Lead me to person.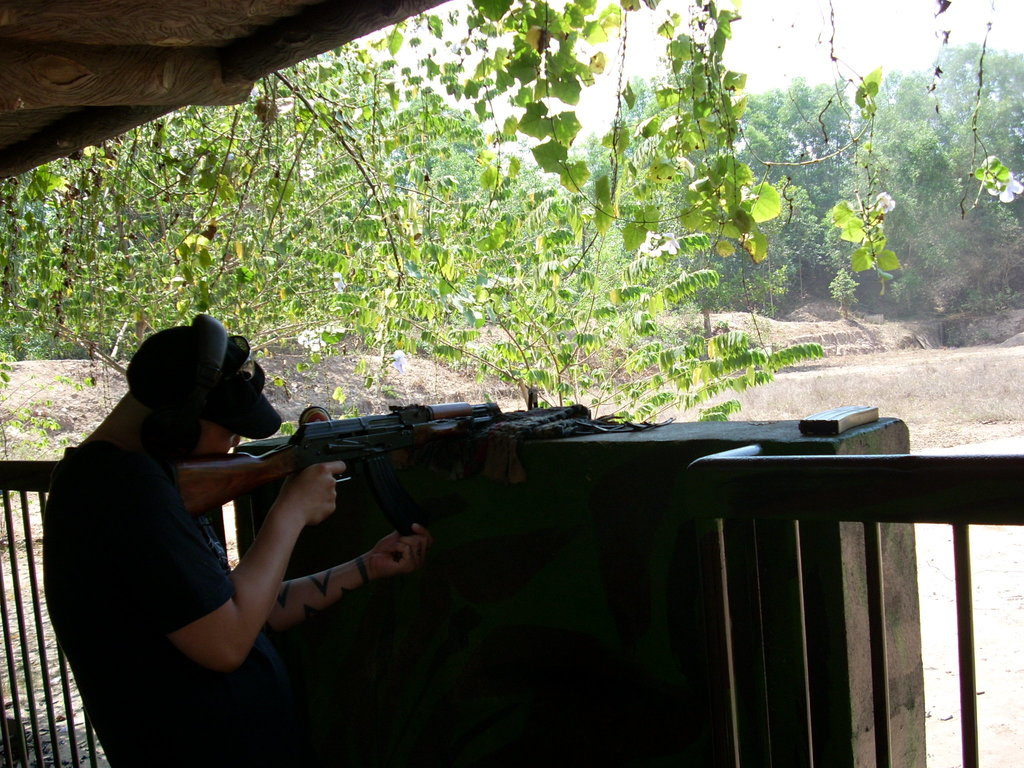
Lead to 83 279 421 725.
